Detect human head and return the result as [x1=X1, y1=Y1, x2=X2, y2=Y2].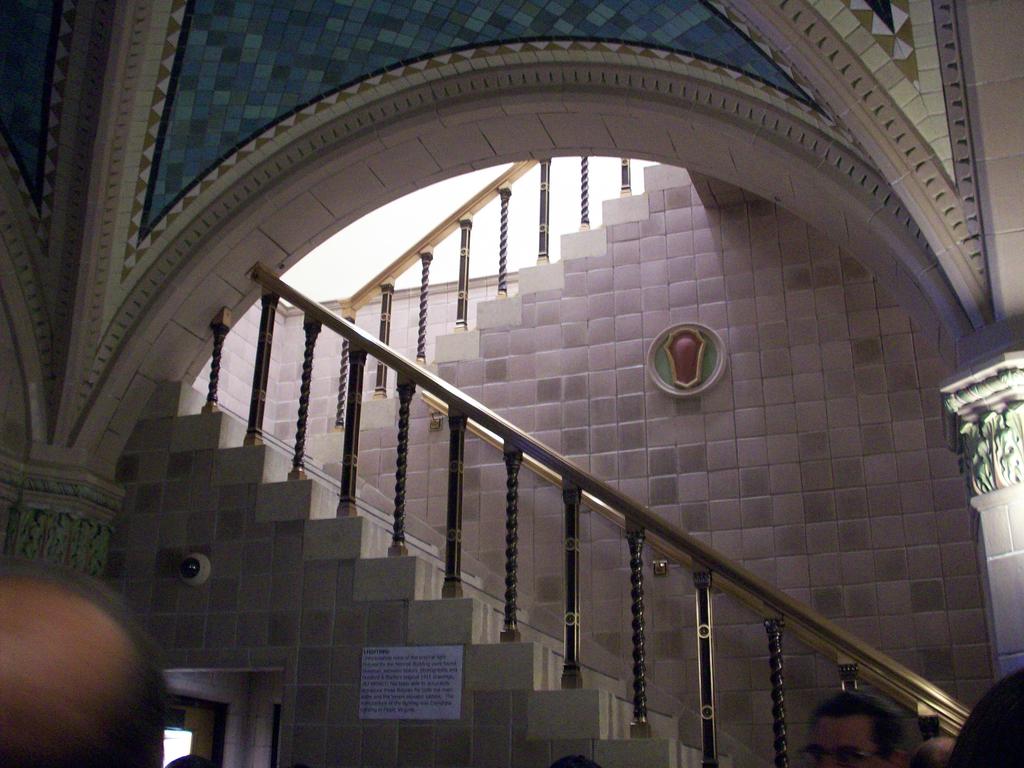
[x1=0, y1=579, x2=179, y2=753].
